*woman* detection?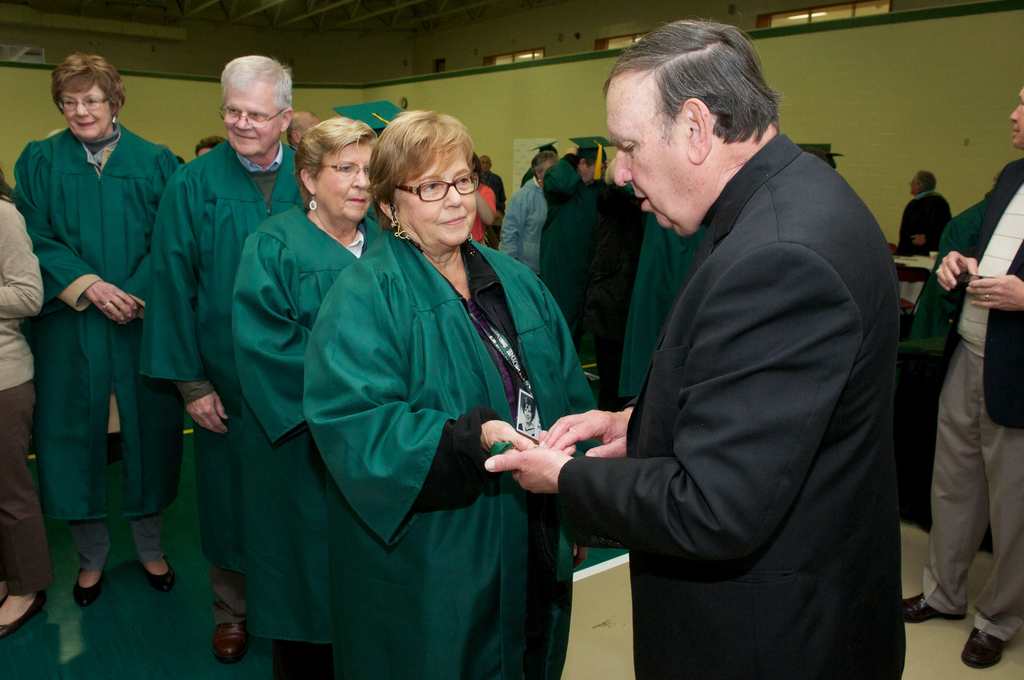
locate(307, 102, 613, 679)
